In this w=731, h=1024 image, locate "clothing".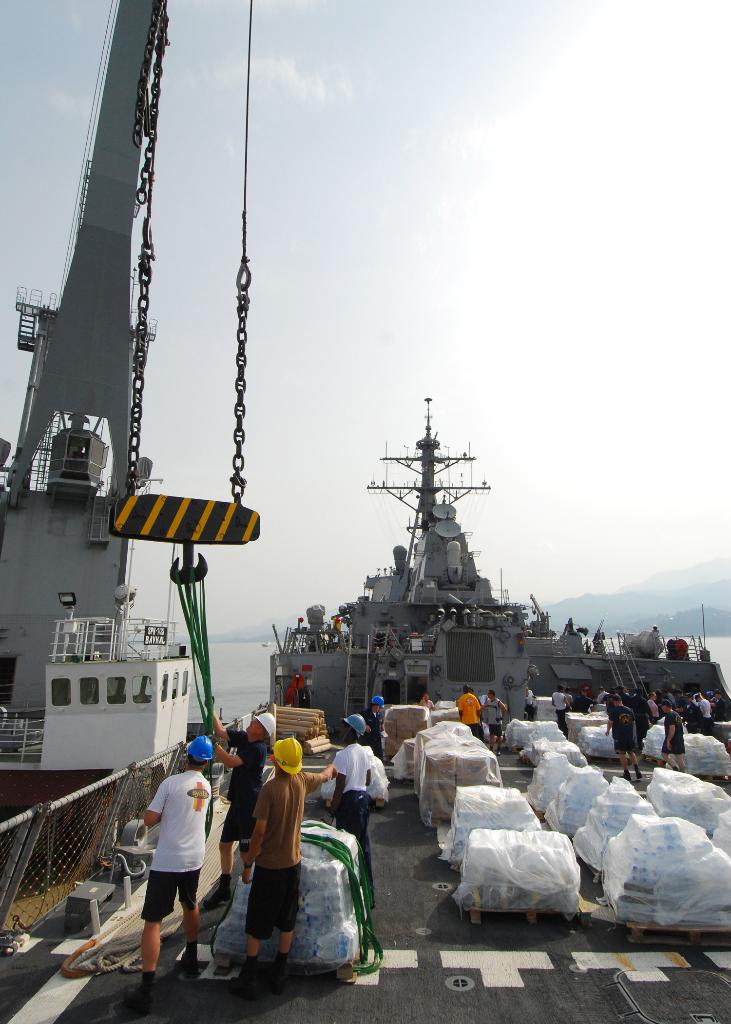
Bounding box: x1=225 y1=729 x2=267 y2=843.
